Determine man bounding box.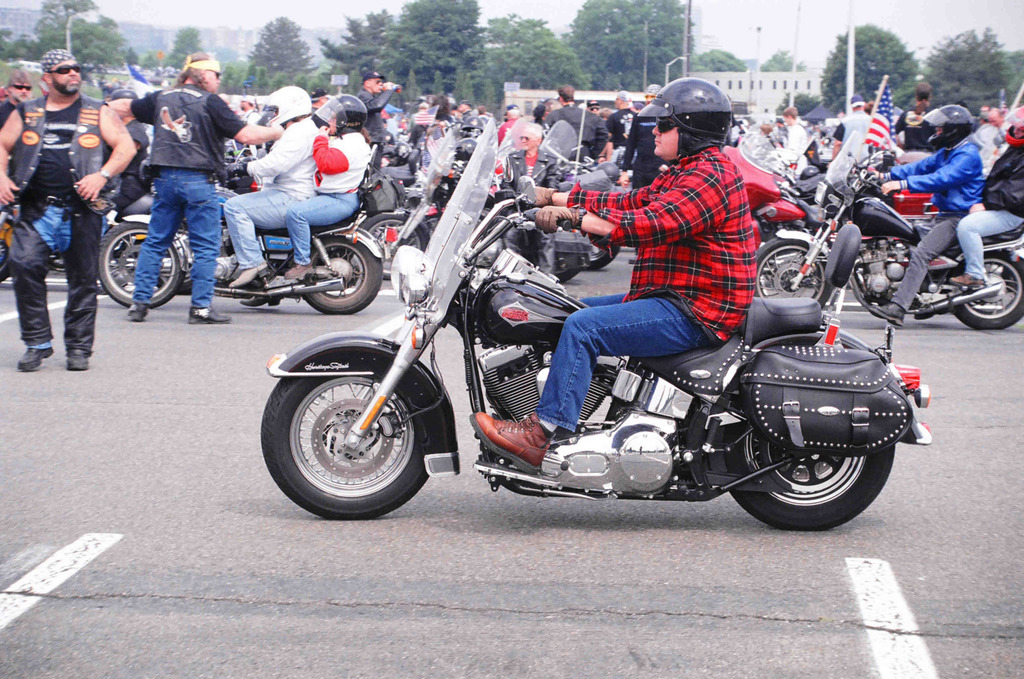
Determined: l=215, t=82, r=324, b=297.
